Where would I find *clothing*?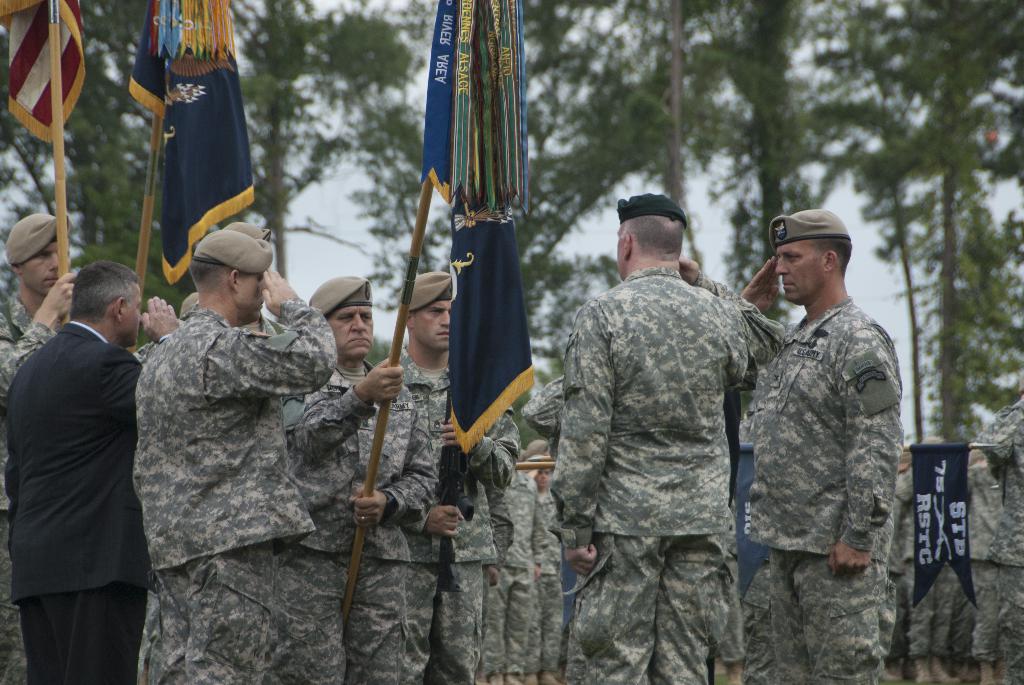
At [left=540, top=206, right=781, bottom=661].
